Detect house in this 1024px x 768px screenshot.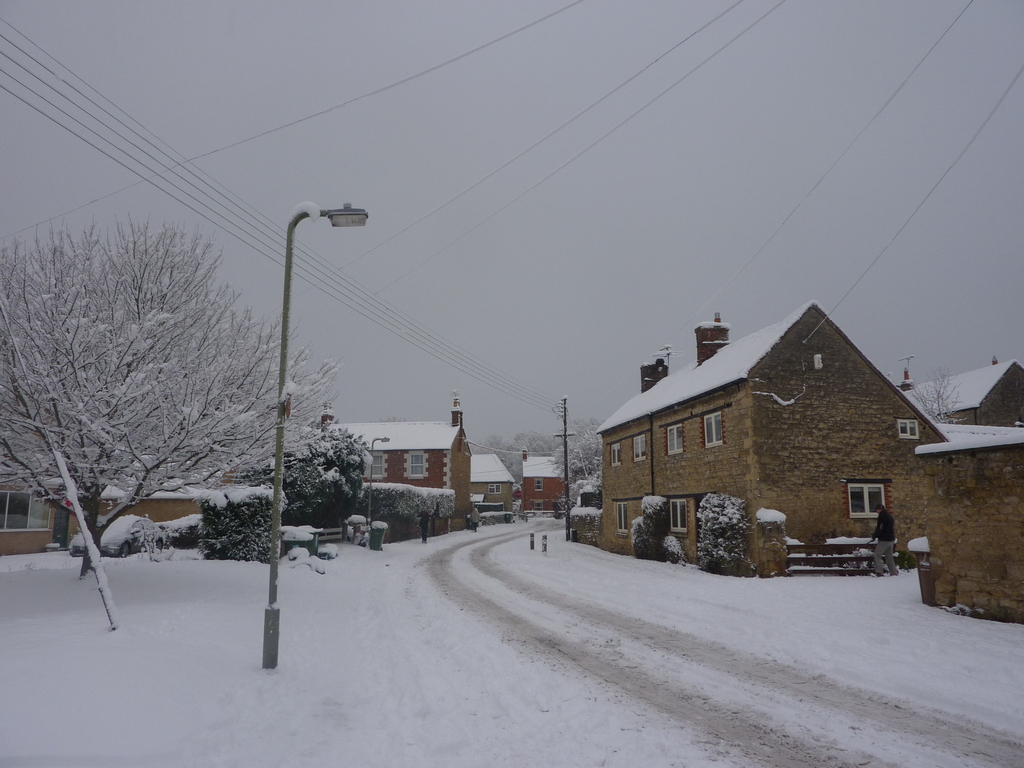
Detection: detection(568, 300, 955, 579).
